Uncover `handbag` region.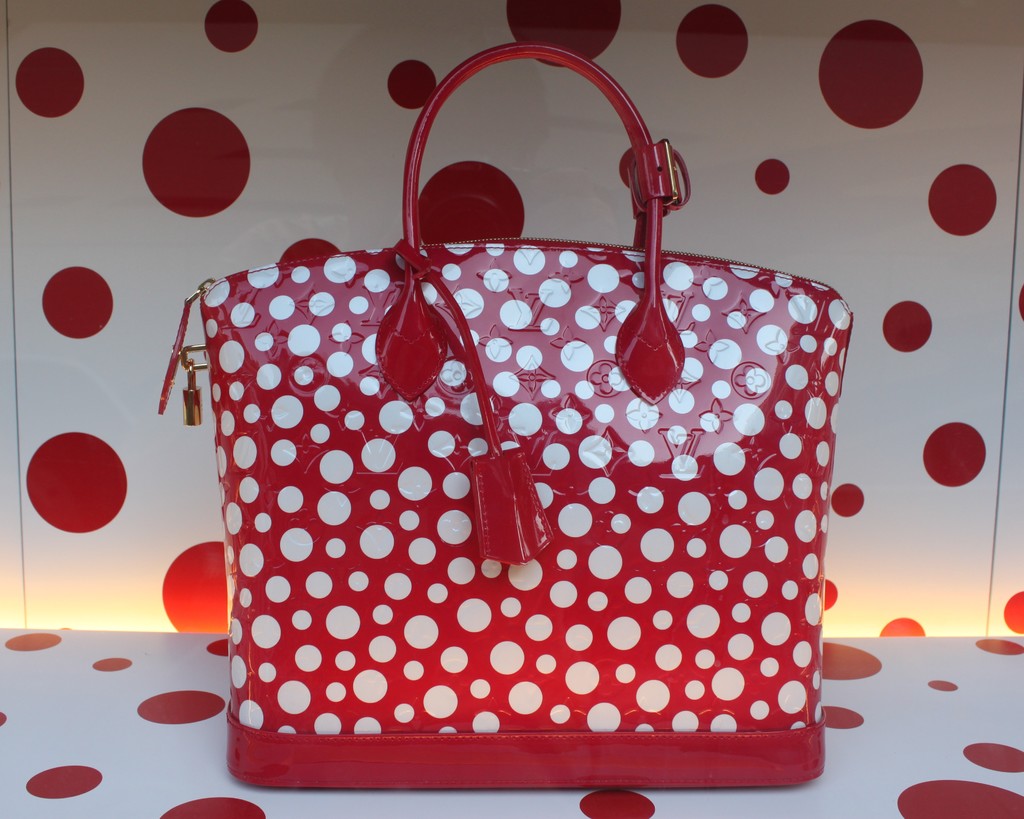
Uncovered: (x1=162, y1=45, x2=858, y2=792).
